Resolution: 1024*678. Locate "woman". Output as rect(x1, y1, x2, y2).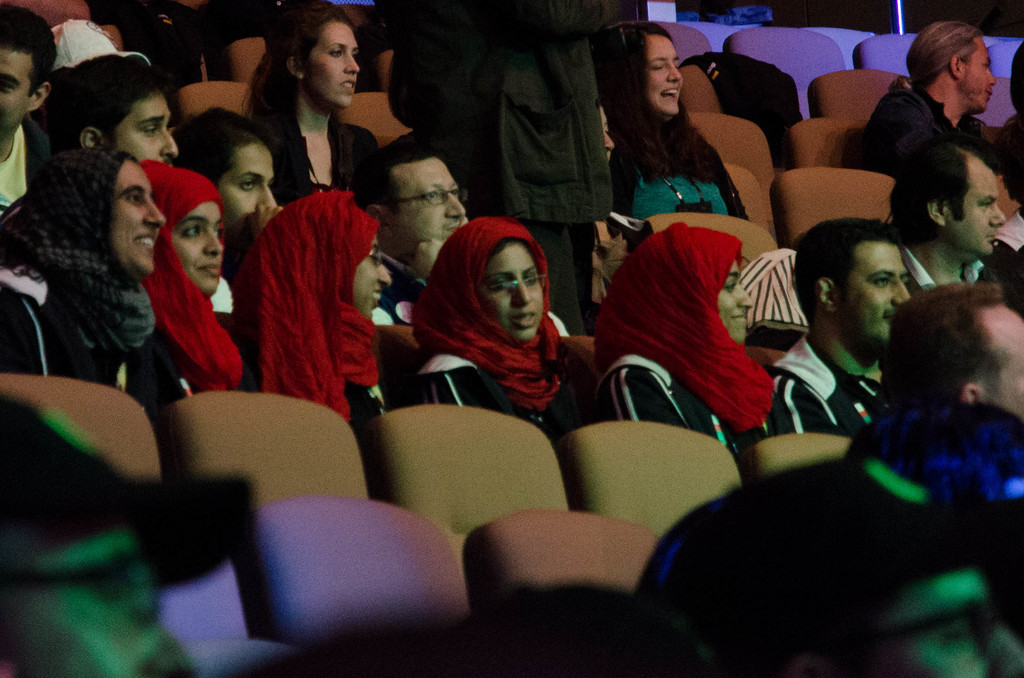
rect(223, 1, 383, 211).
